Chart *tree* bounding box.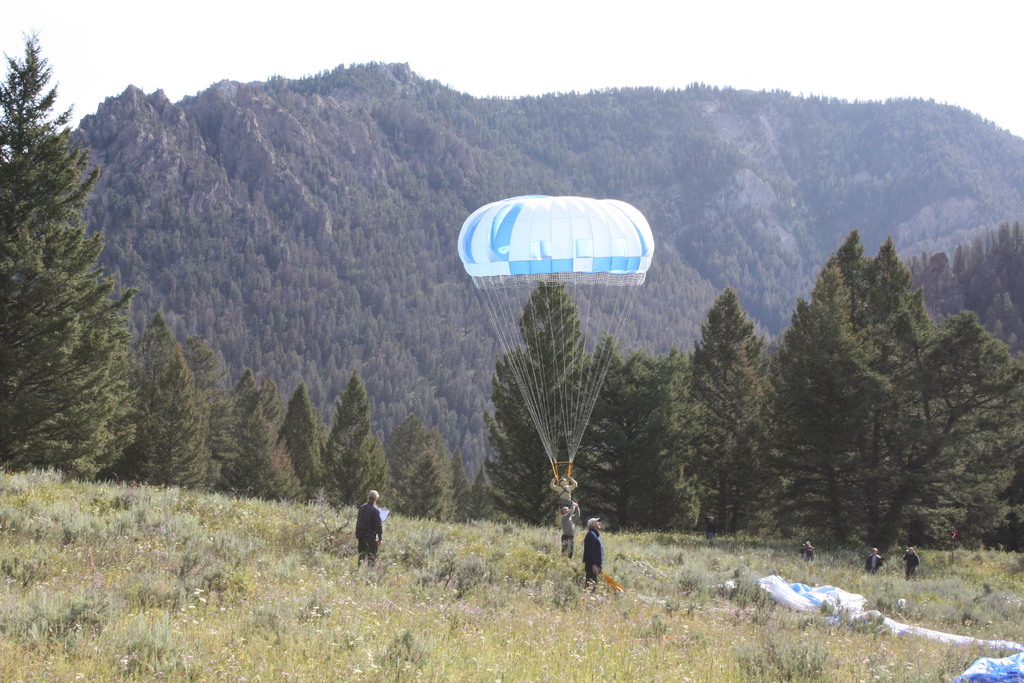
Charted: x1=465 y1=466 x2=498 y2=522.
